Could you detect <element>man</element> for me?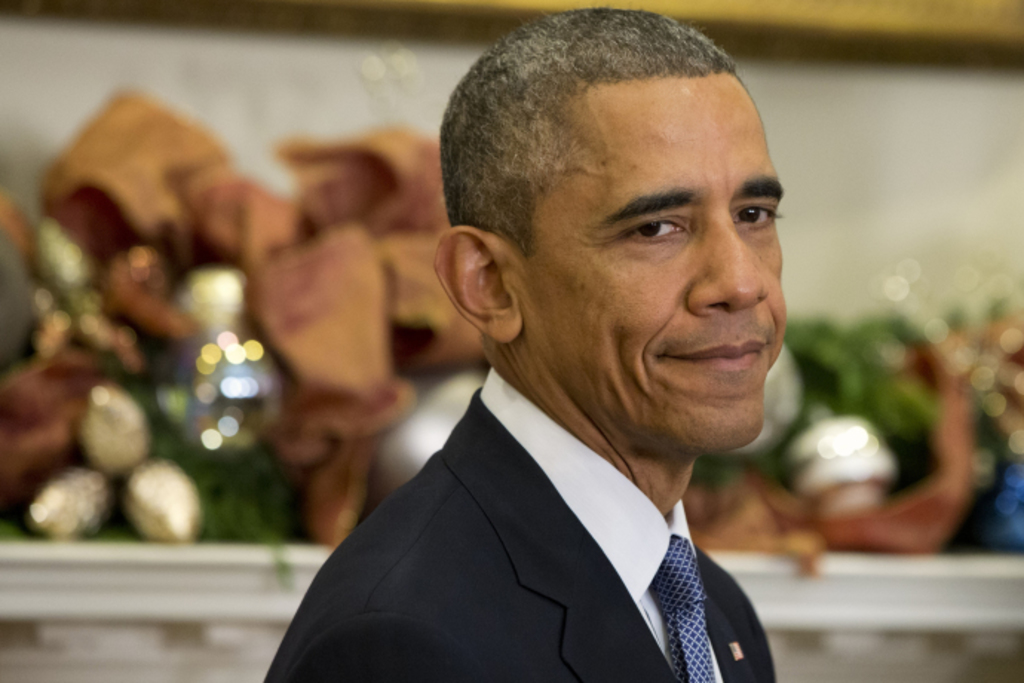
Detection result: {"left": 246, "top": 19, "right": 889, "bottom": 682}.
